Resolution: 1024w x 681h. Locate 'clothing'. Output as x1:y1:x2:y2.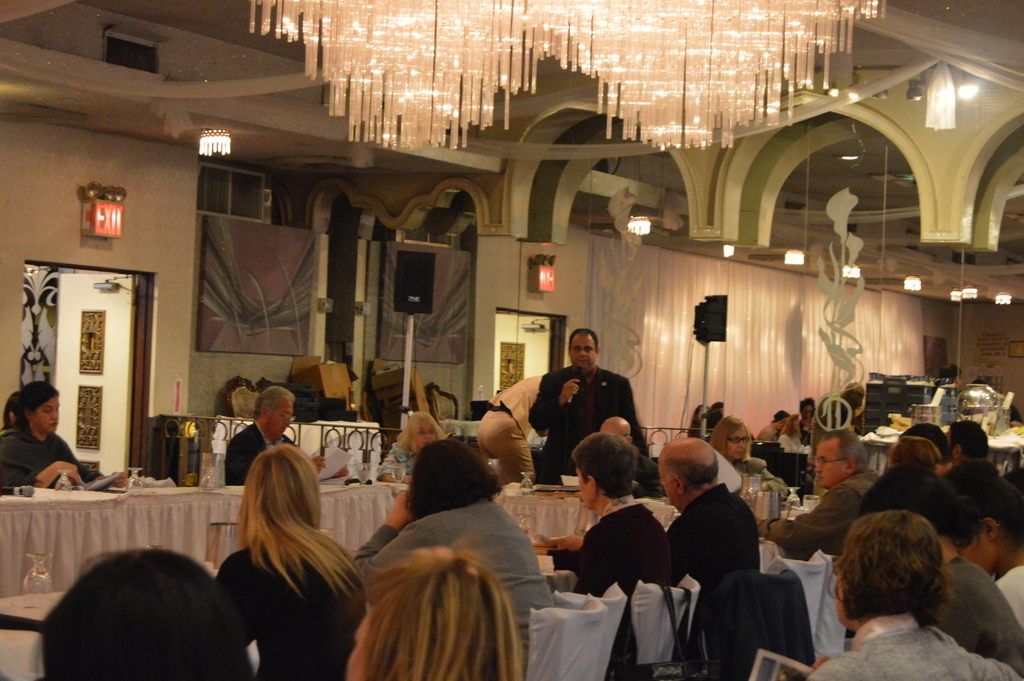
657:486:760:677.
